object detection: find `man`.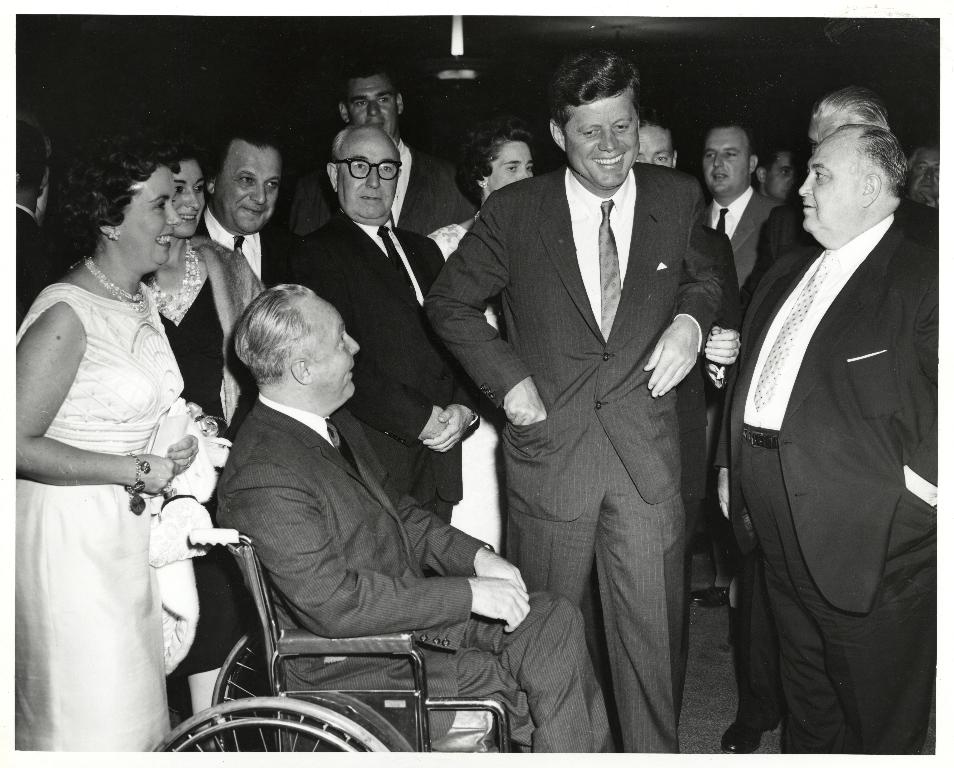
crop(763, 150, 837, 191).
